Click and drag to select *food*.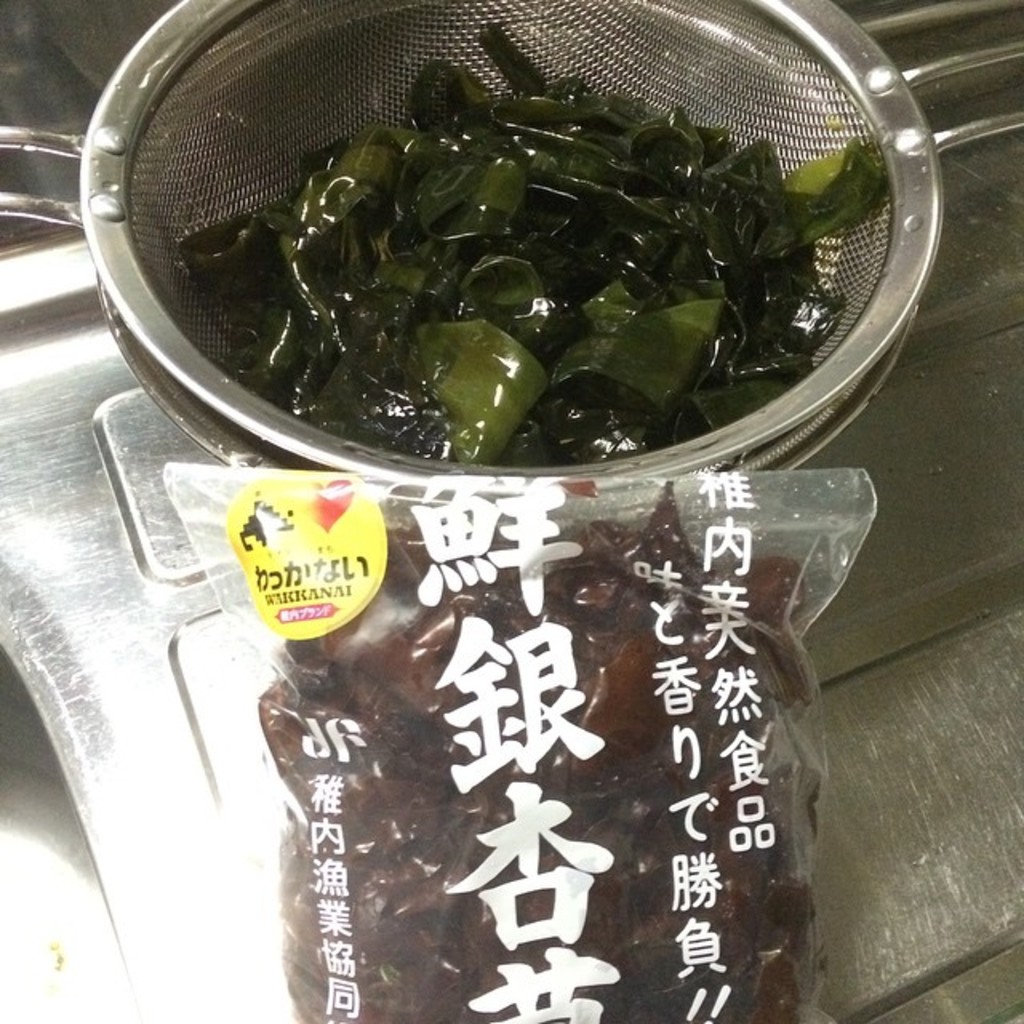
Selection: locate(254, 482, 824, 1022).
